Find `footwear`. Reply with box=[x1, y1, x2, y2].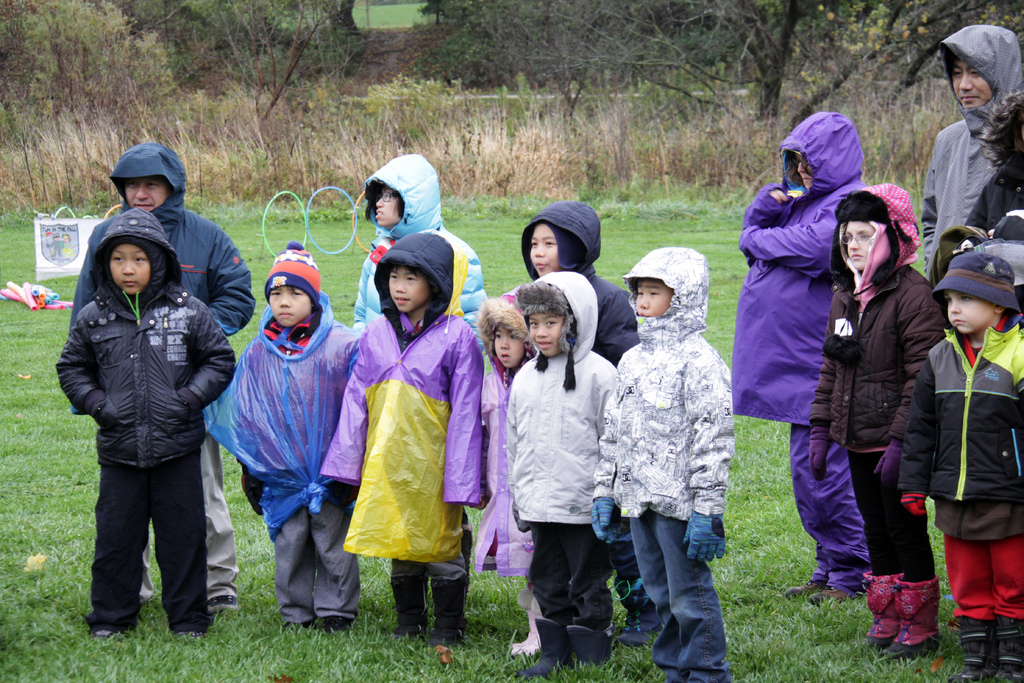
box=[613, 571, 669, 651].
